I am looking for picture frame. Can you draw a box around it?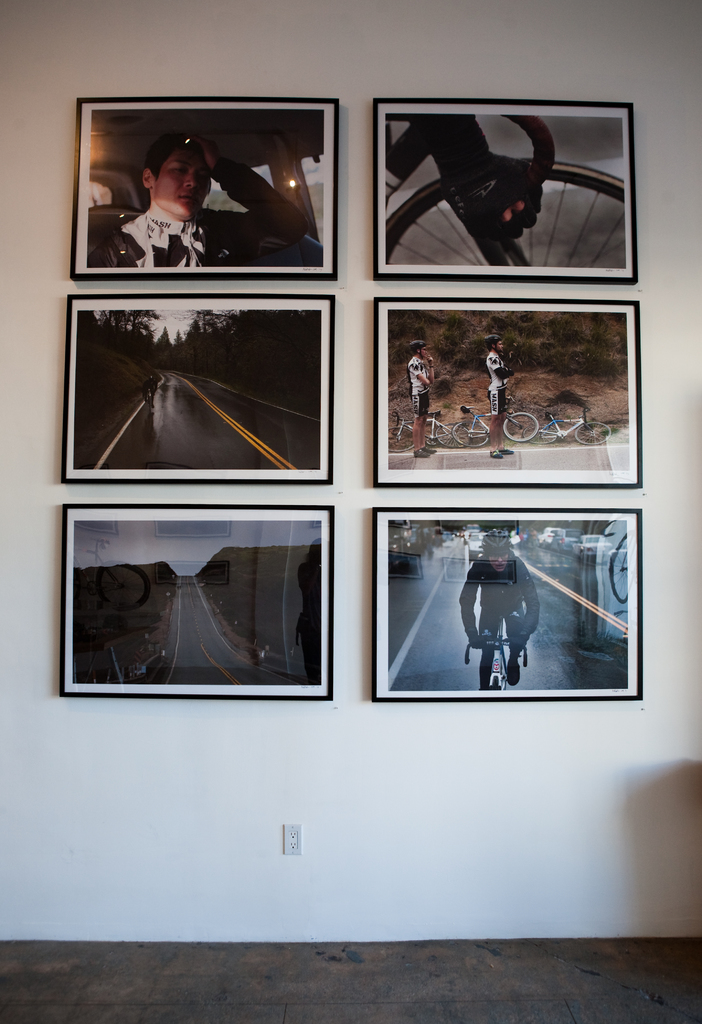
Sure, the bounding box is l=60, t=292, r=333, b=481.
